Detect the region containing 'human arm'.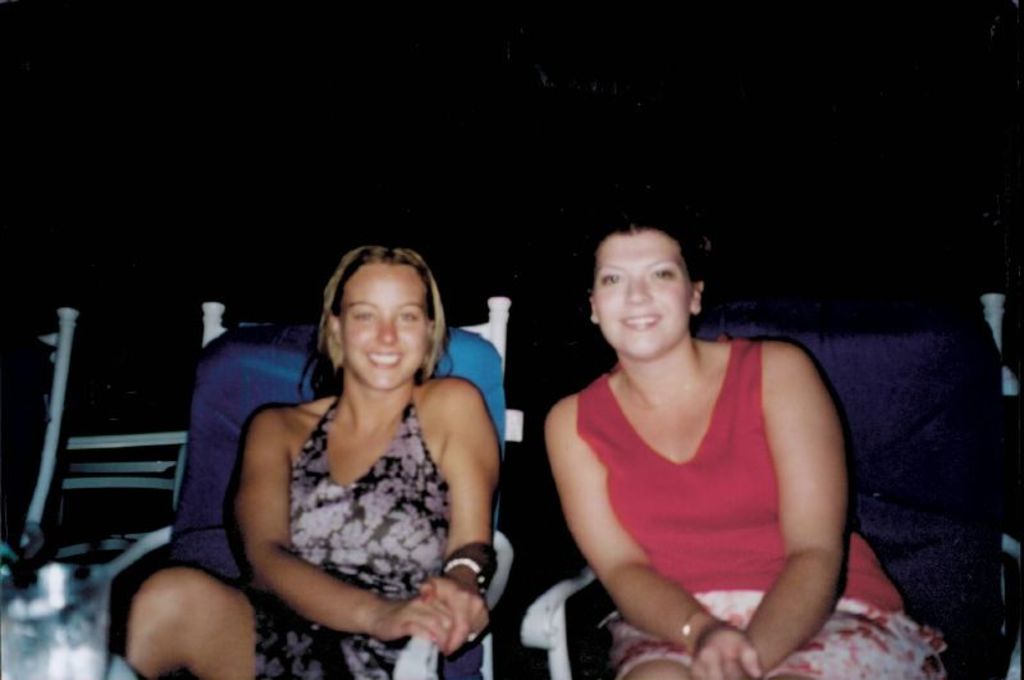
box(233, 407, 449, 648).
